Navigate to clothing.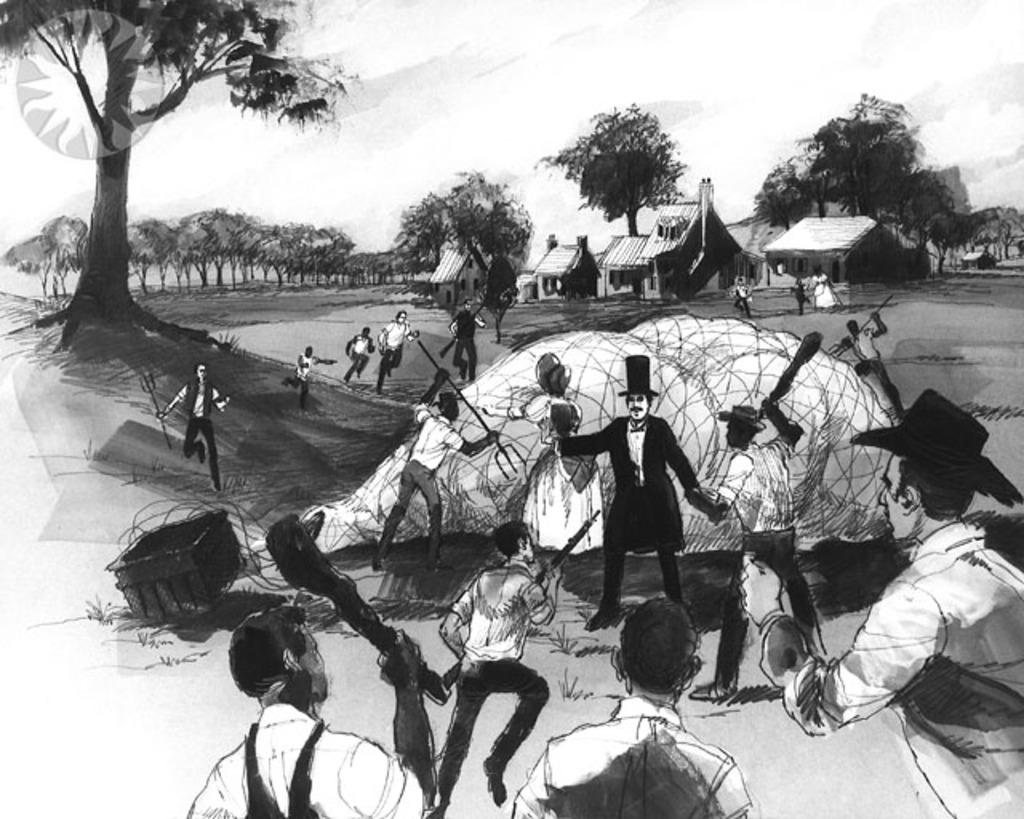
Navigation target: box(552, 413, 704, 611).
